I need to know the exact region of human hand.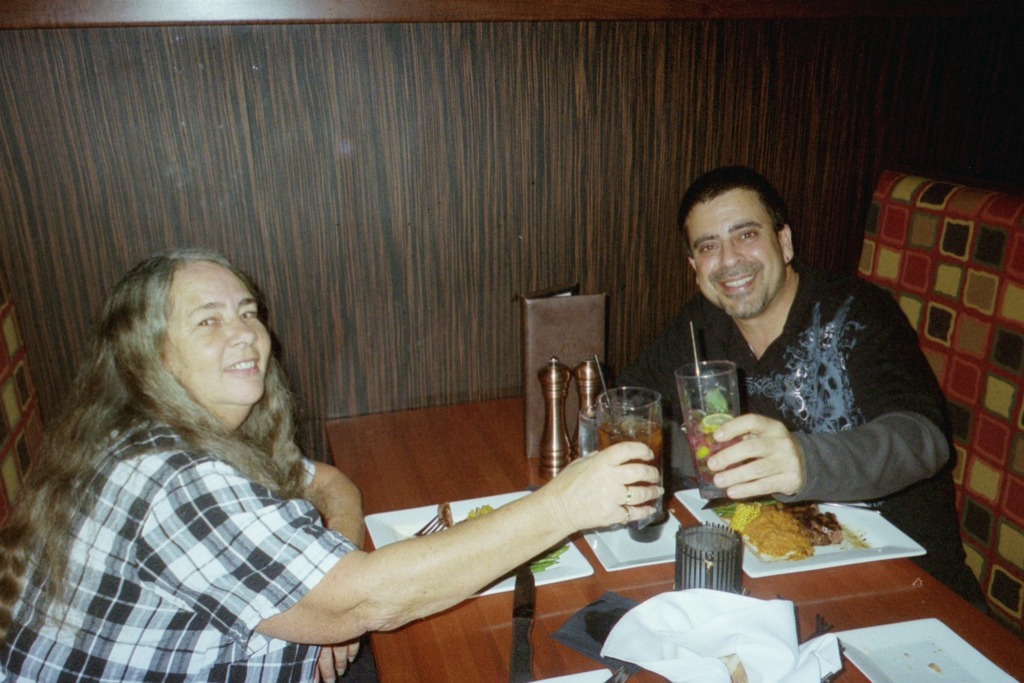
Region: (left=524, top=456, right=687, bottom=559).
